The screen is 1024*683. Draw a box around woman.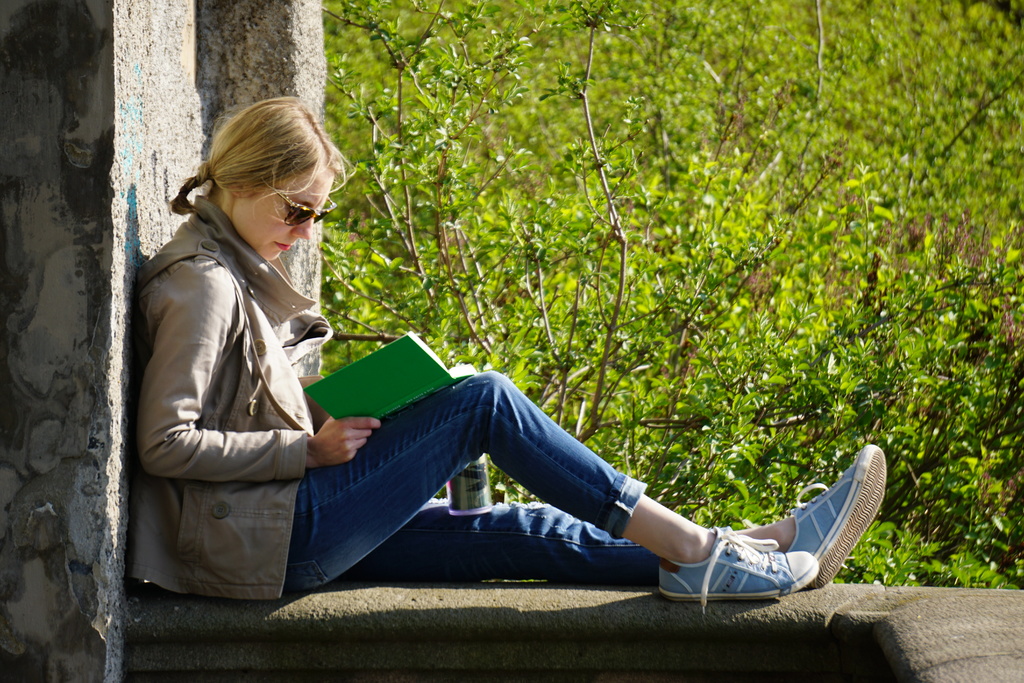
[127, 181, 841, 621].
